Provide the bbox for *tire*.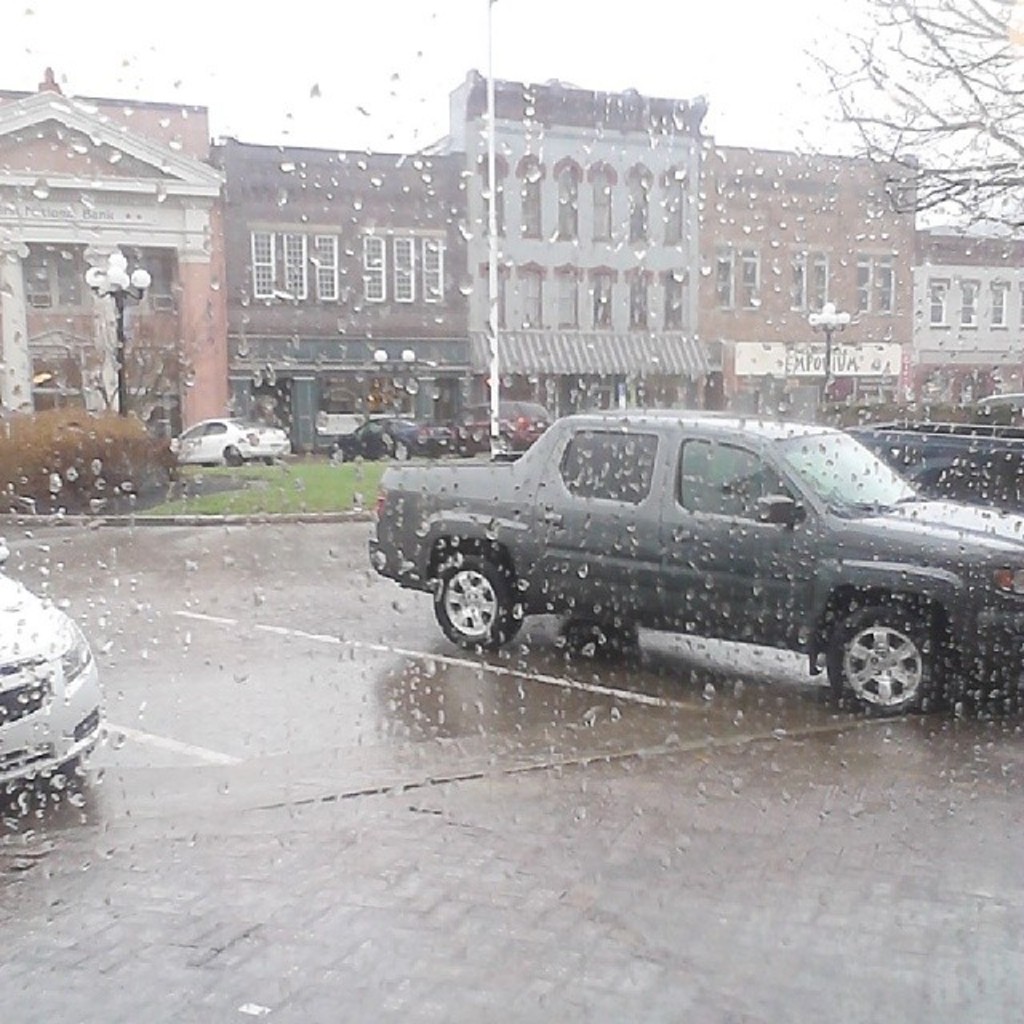
select_region(432, 552, 526, 650).
